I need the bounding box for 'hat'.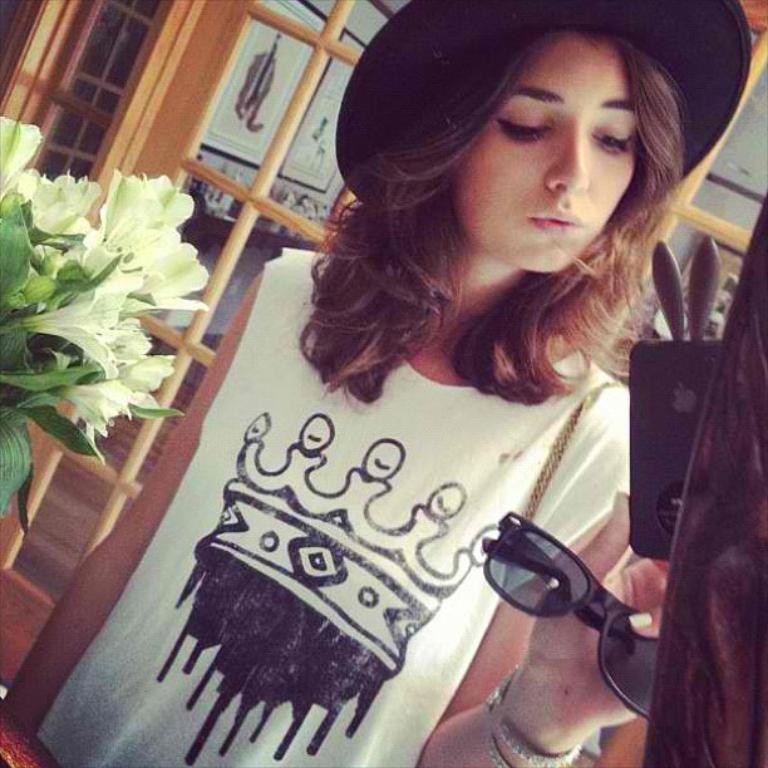
Here it is: rect(336, 0, 754, 205).
